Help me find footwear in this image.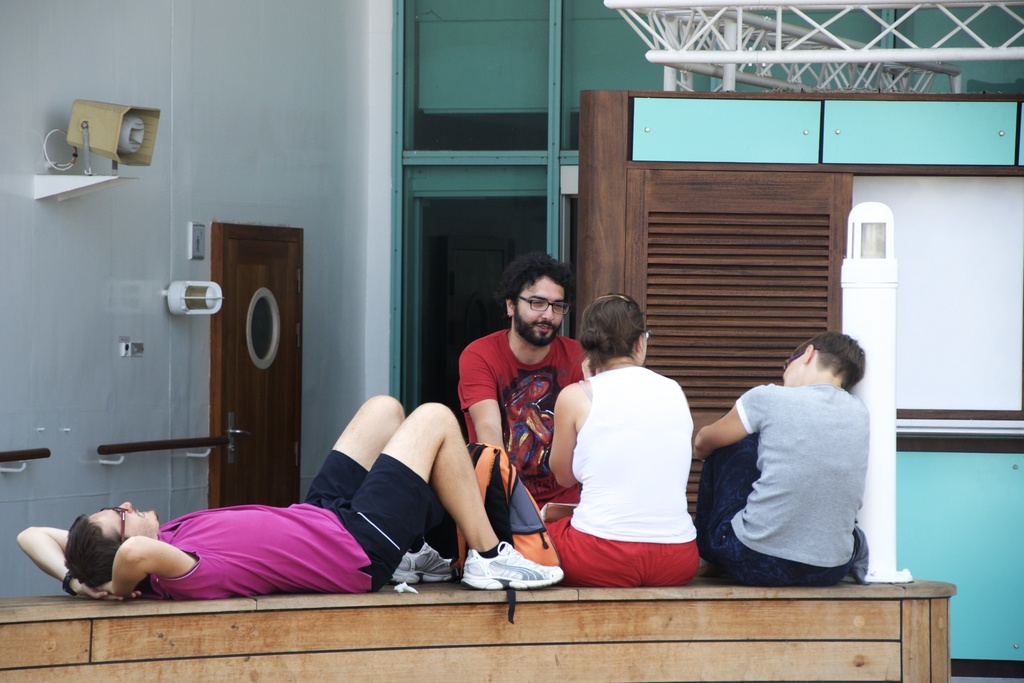
Found it: [454, 543, 552, 598].
